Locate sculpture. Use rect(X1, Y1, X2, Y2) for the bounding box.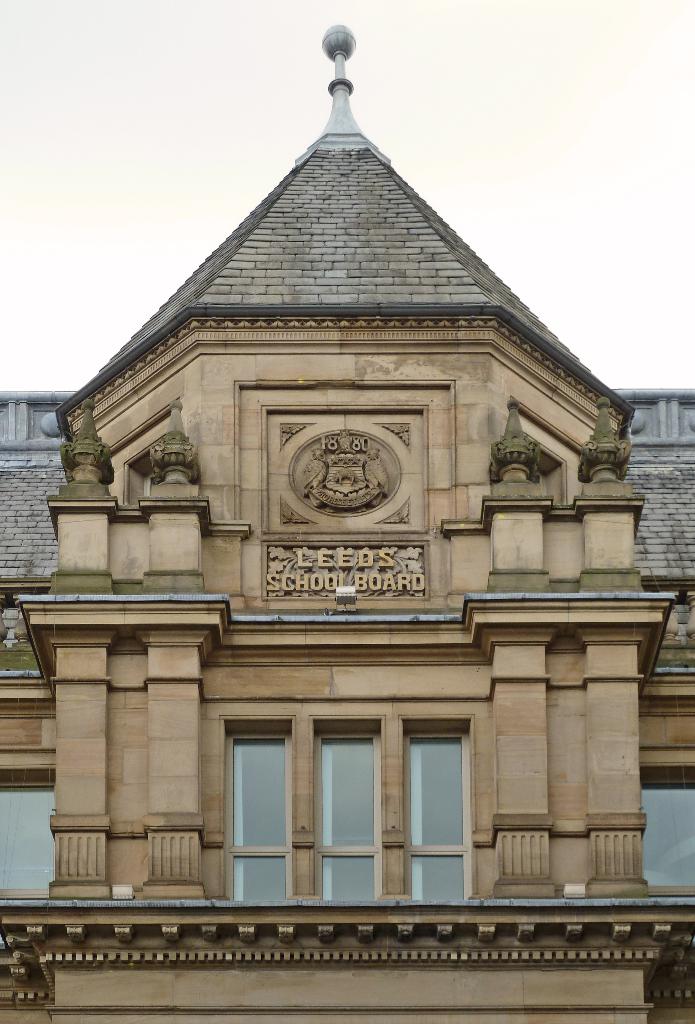
rect(58, 406, 120, 490).
